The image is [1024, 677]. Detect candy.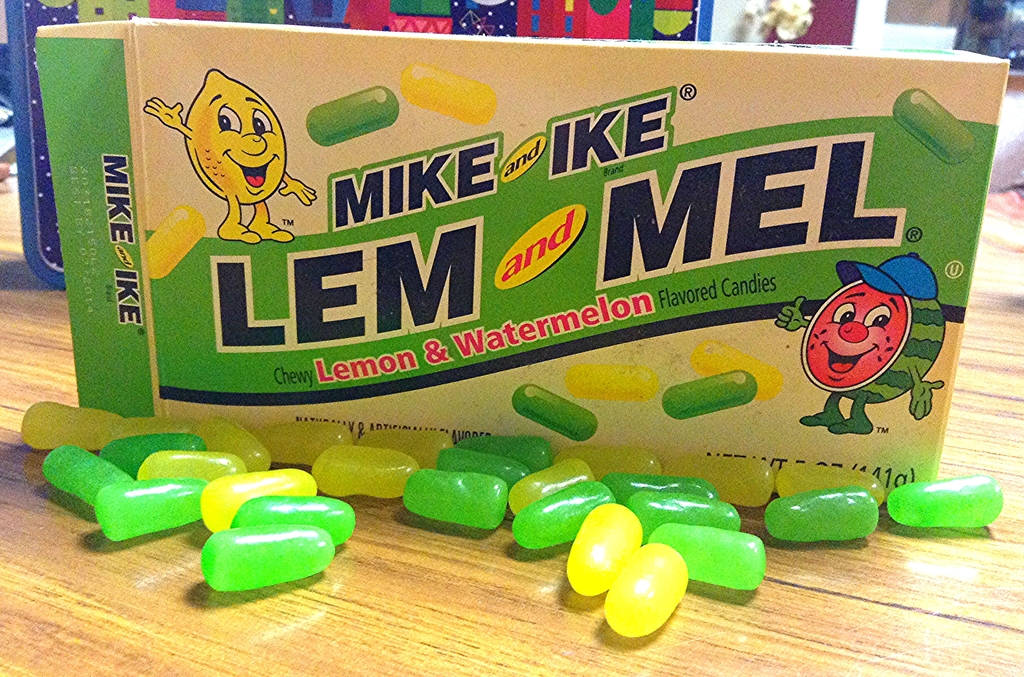
Detection: bbox=(506, 455, 593, 513).
